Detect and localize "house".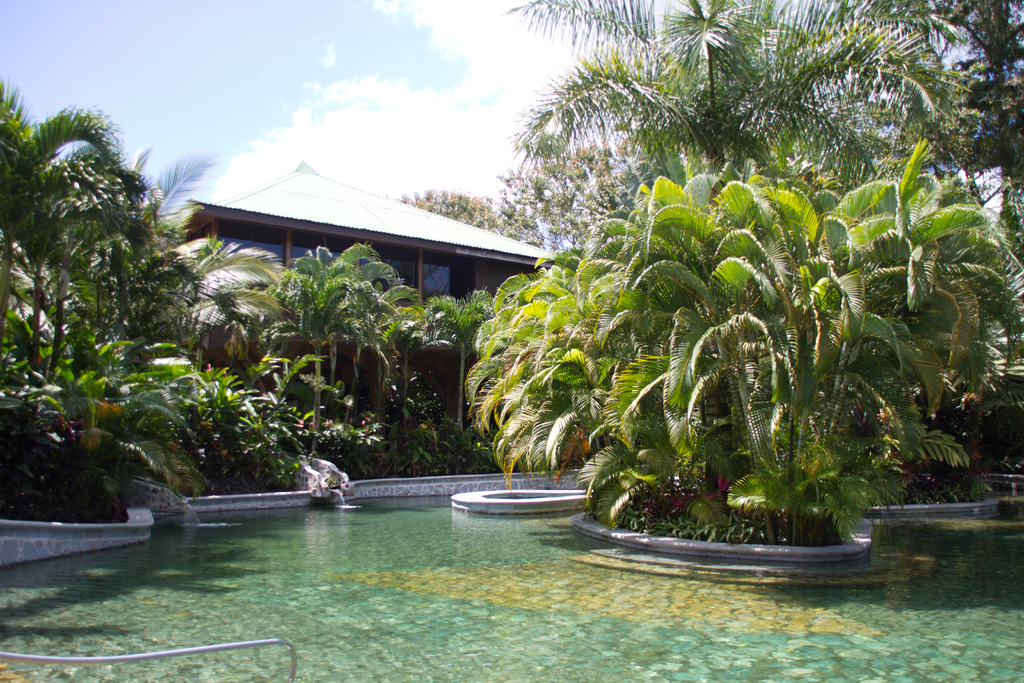
Localized at rect(167, 148, 575, 403).
